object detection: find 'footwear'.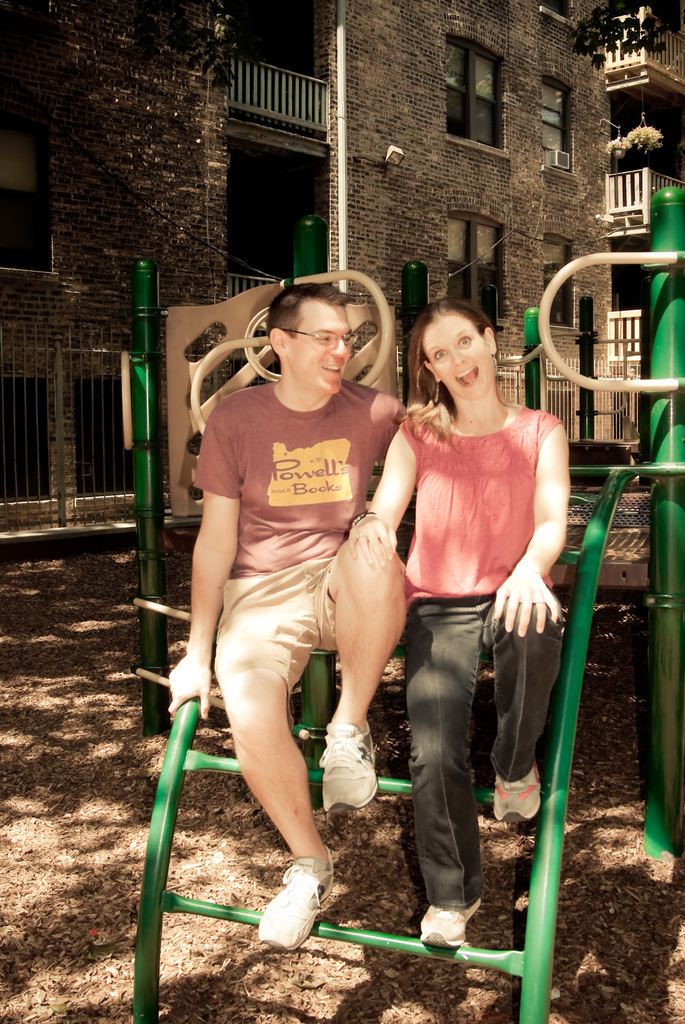
<region>311, 715, 379, 824</region>.
